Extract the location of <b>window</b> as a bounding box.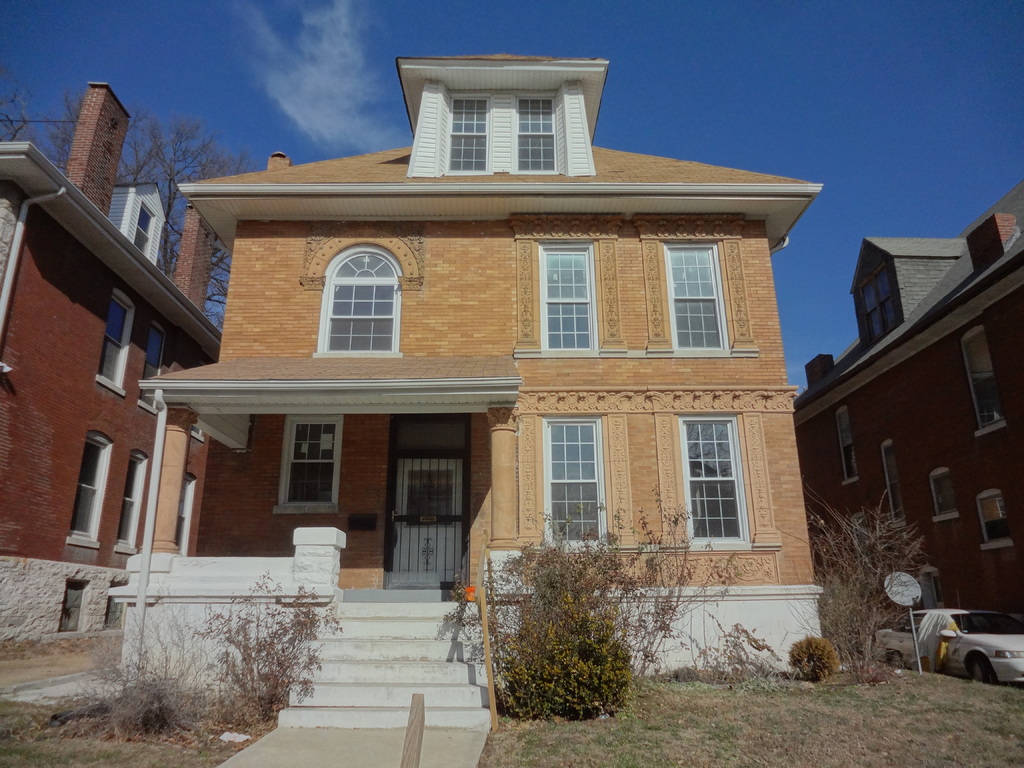
box=[115, 451, 148, 550].
